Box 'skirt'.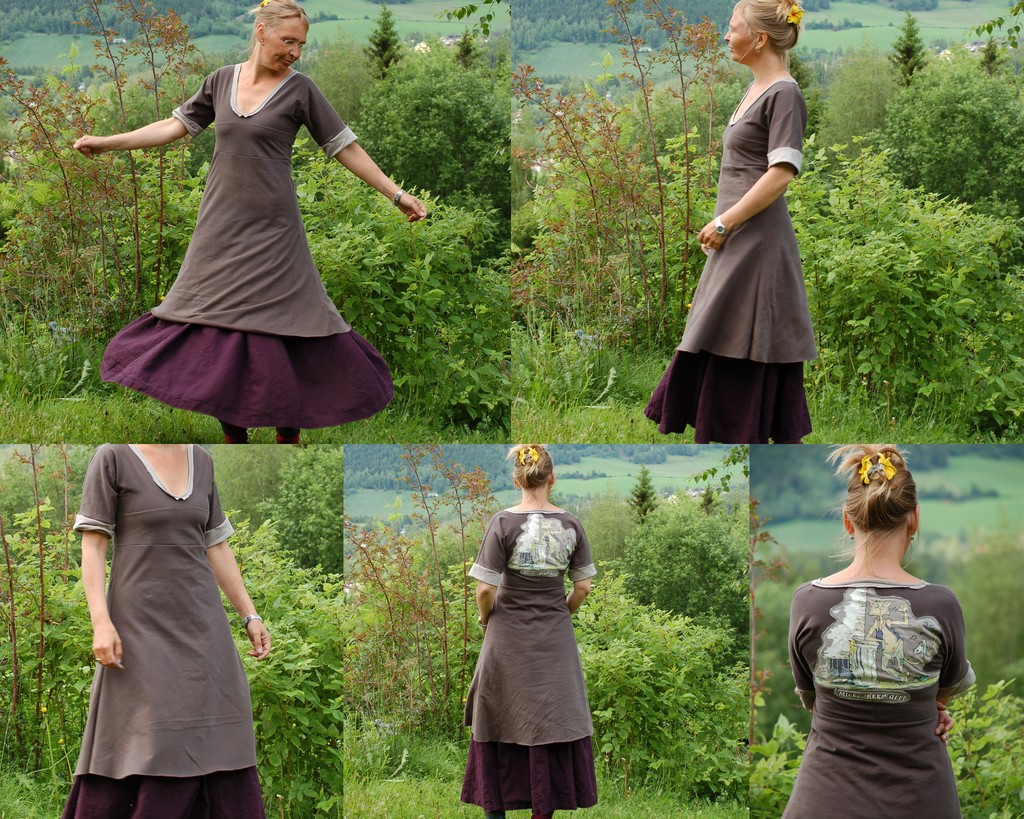
box=[641, 350, 813, 444].
